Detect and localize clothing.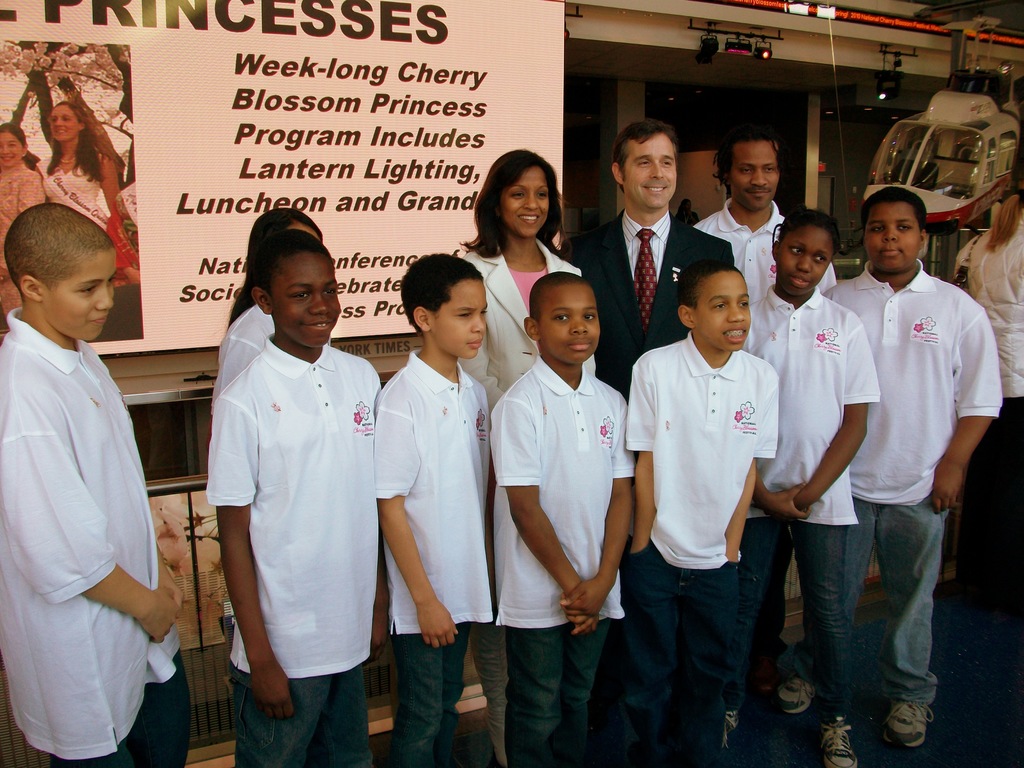
Localized at [692, 193, 833, 303].
